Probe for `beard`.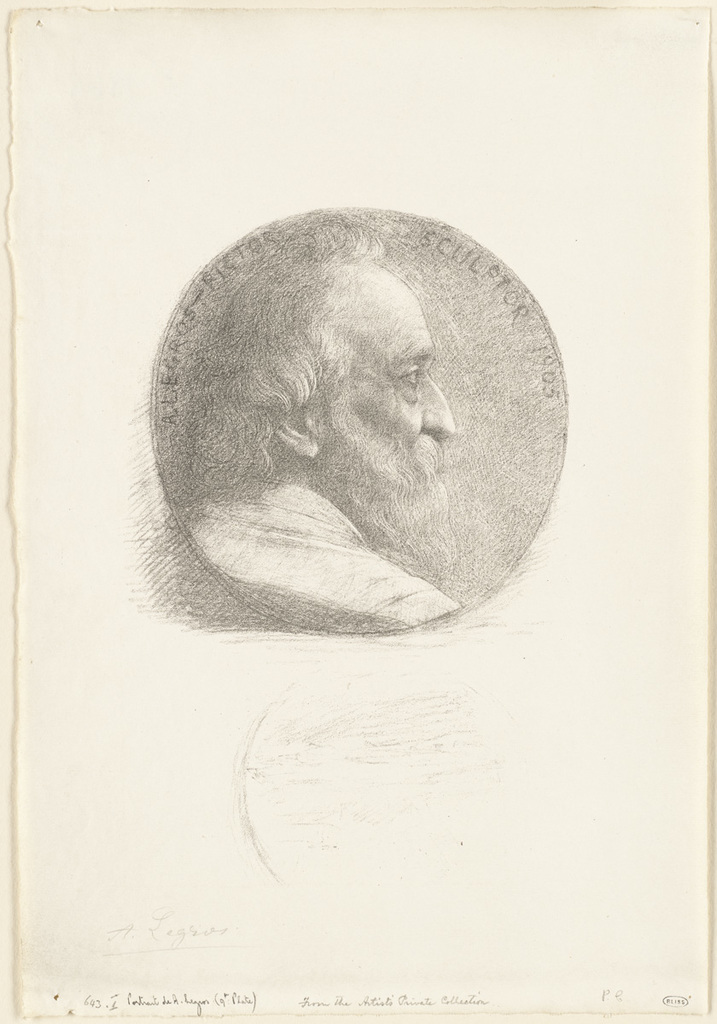
Probe result: (x1=312, y1=421, x2=460, y2=577).
